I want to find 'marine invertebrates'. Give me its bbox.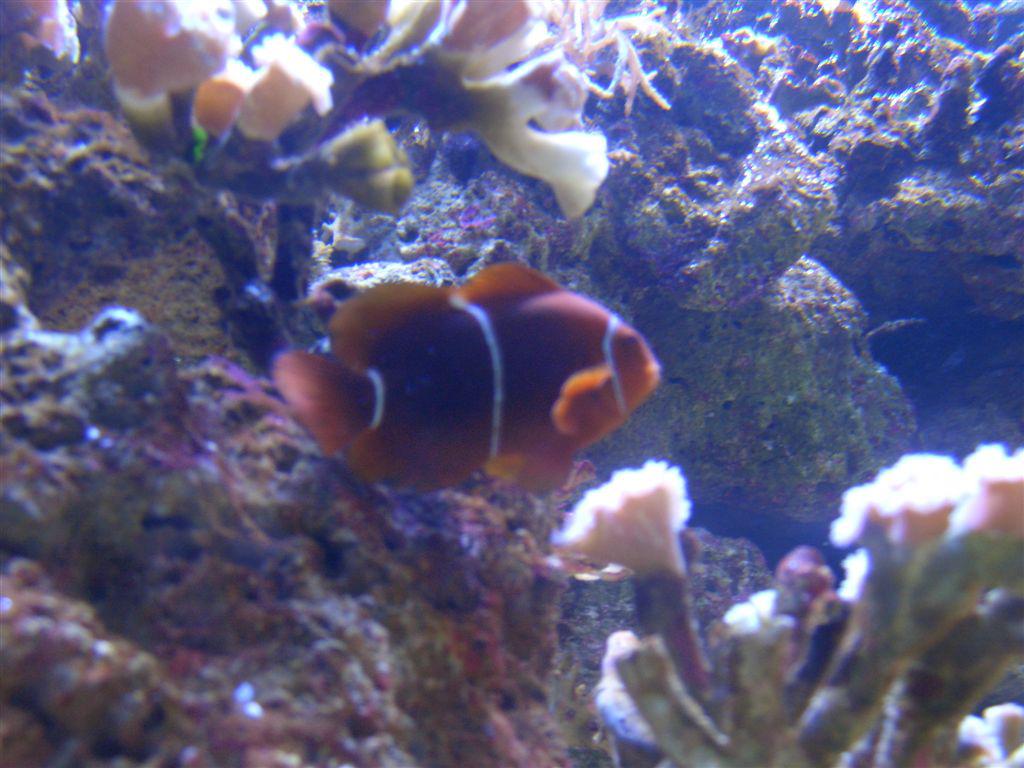
<bbox>532, 0, 687, 130</bbox>.
